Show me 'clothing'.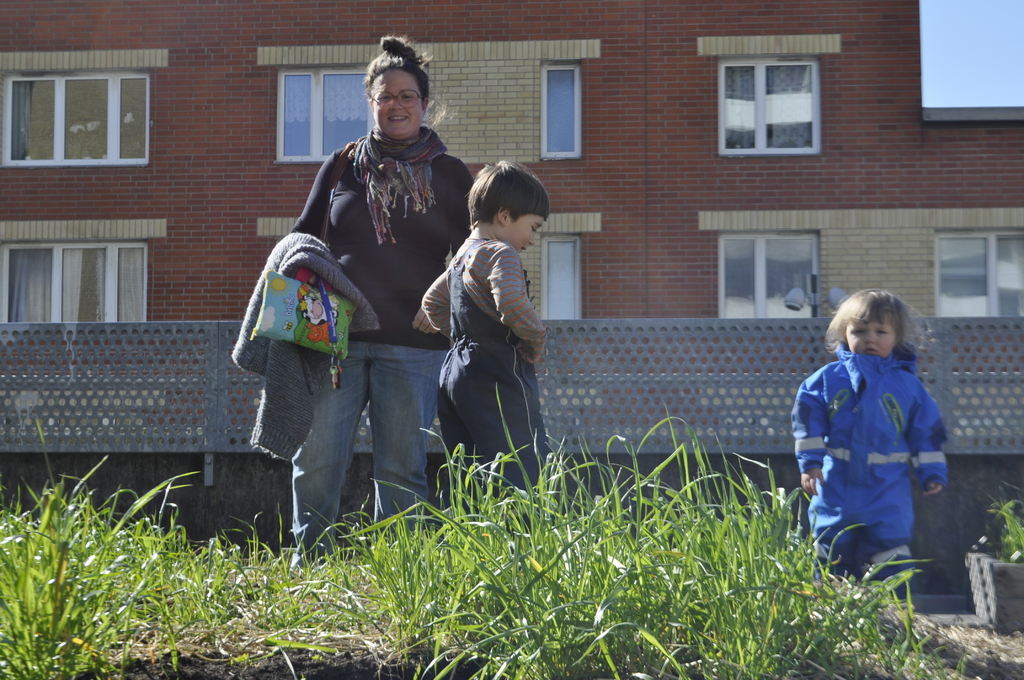
'clothing' is here: region(292, 127, 476, 574).
